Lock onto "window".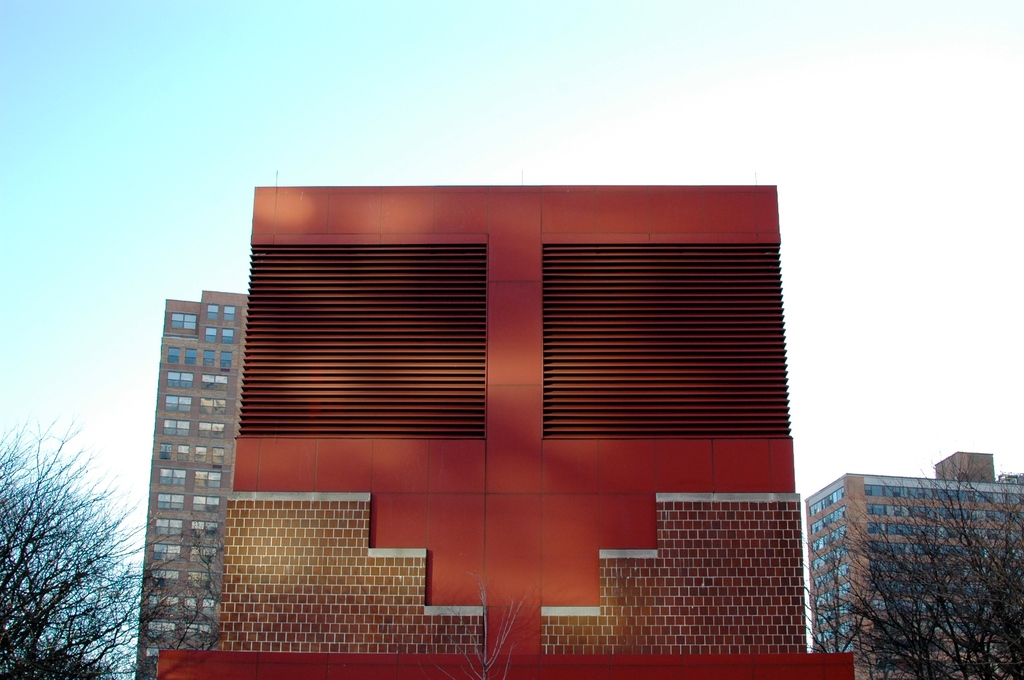
Locked: 170:312:195:330.
